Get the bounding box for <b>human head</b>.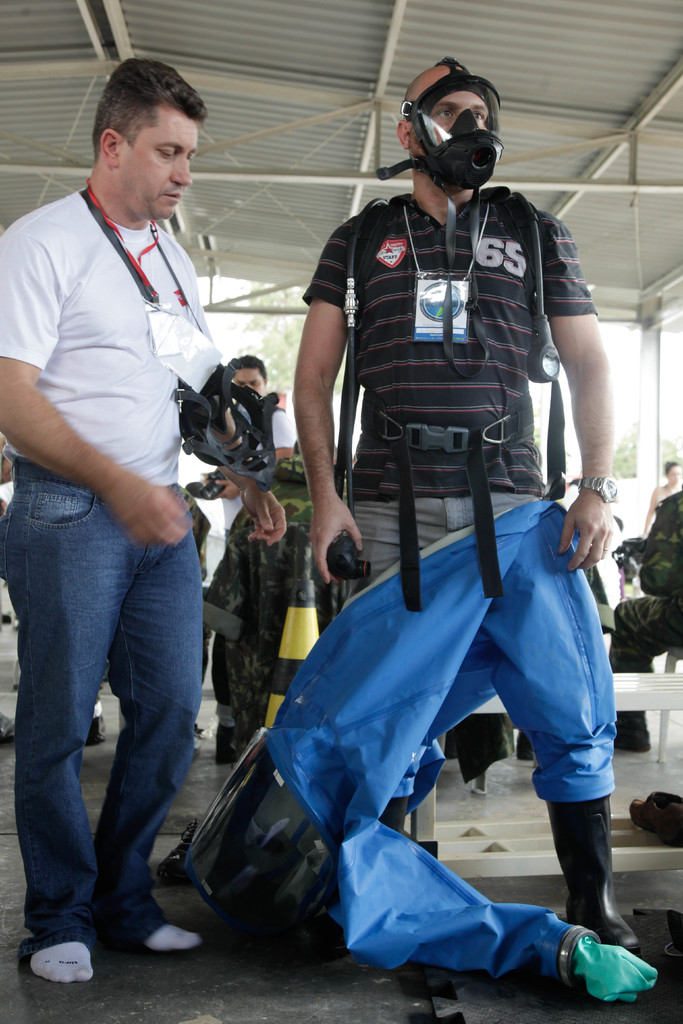
(660, 455, 682, 481).
